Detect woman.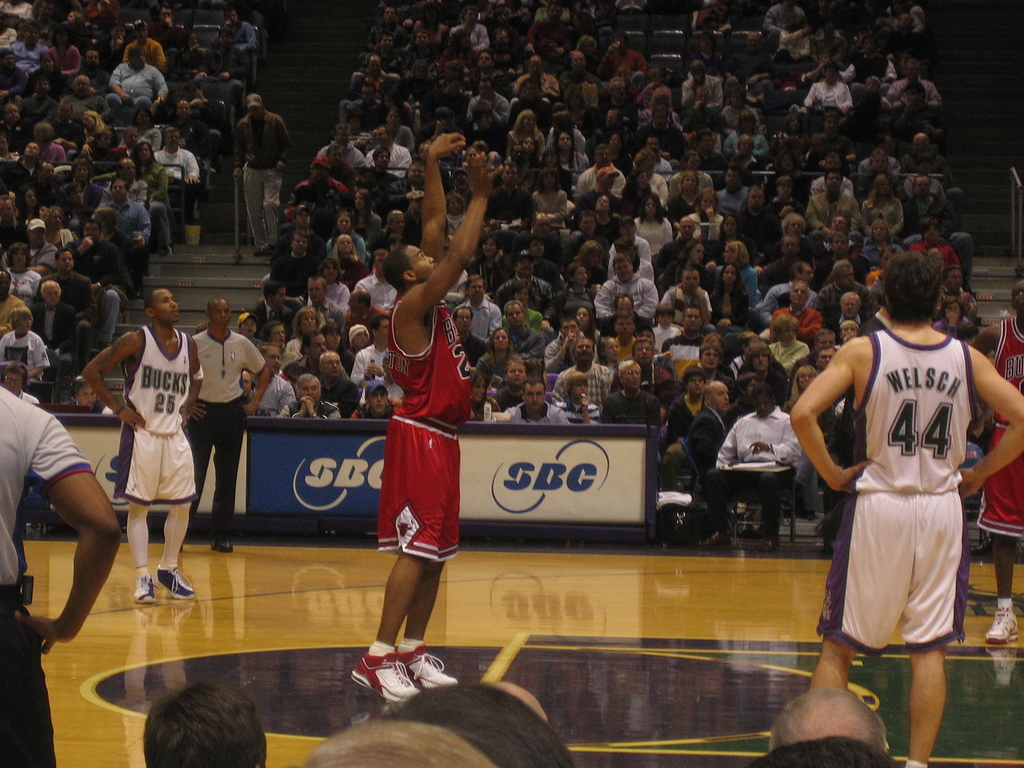
Detected at [573, 238, 607, 285].
